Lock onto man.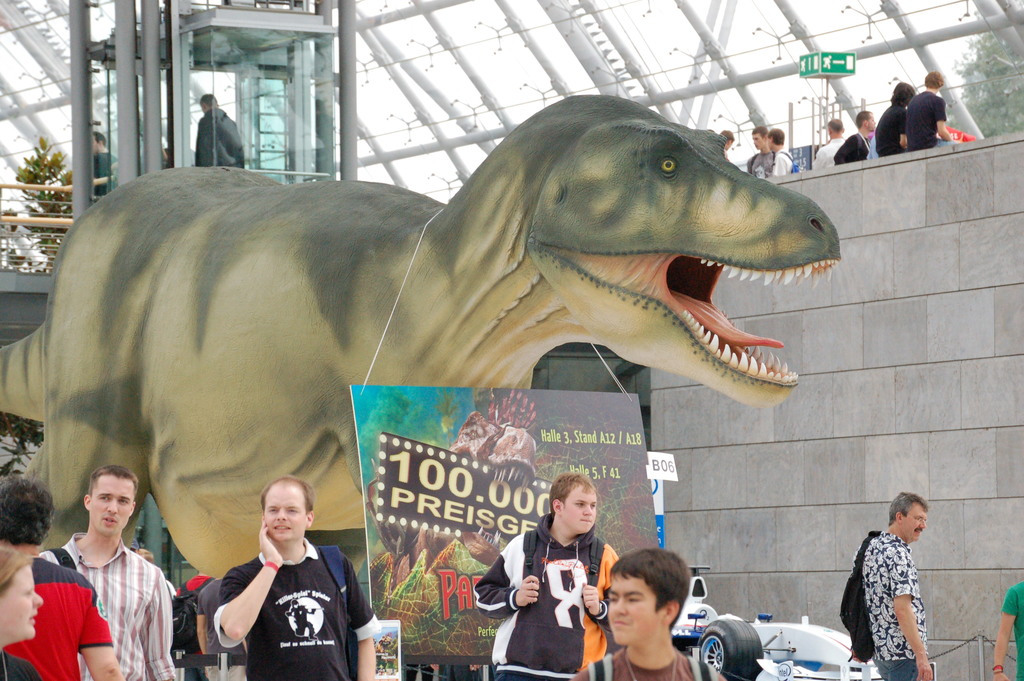
Locked: <bbox>194, 93, 248, 170</bbox>.
